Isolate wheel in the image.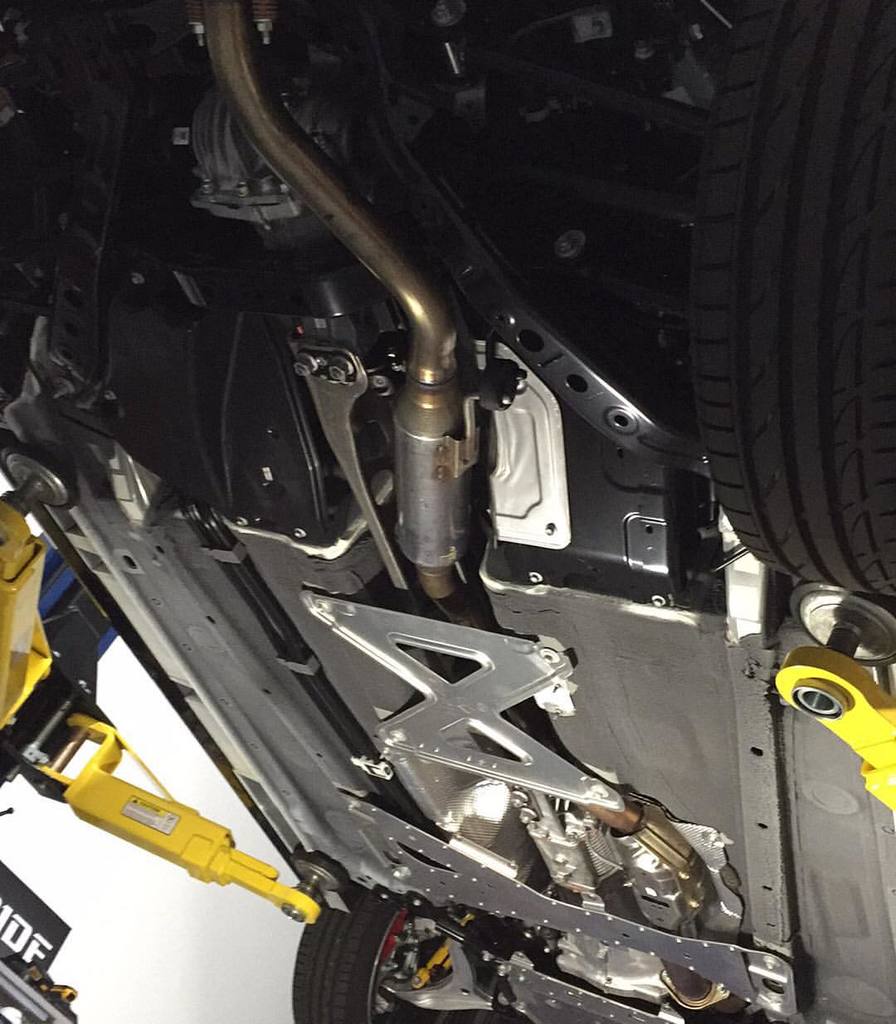
Isolated region: [left=690, top=0, right=895, bottom=610].
